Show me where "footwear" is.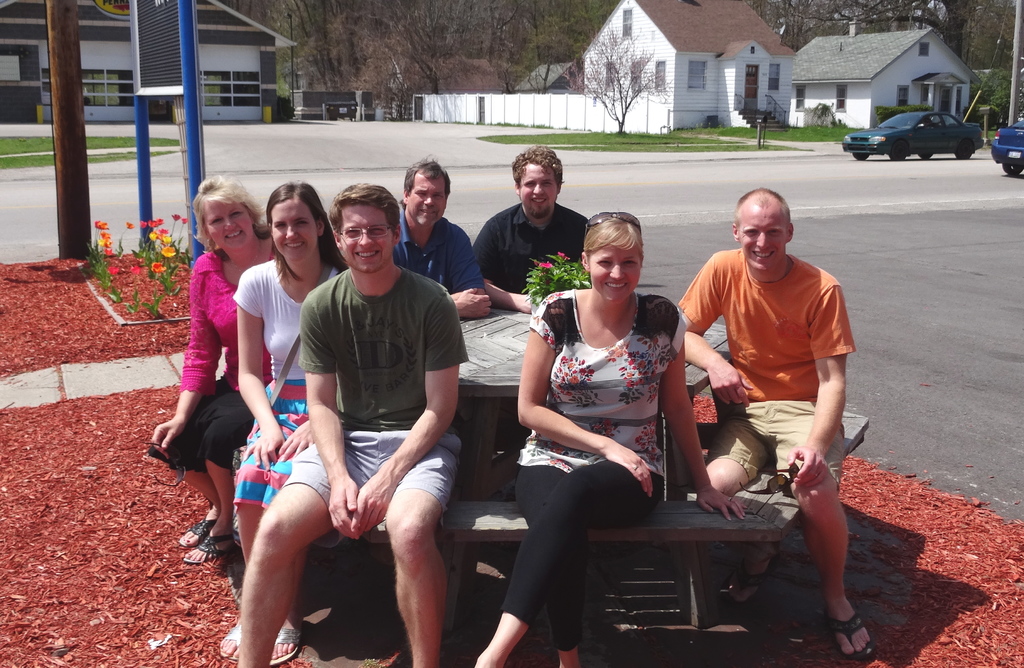
"footwear" is at rect(829, 612, 870, 662).
